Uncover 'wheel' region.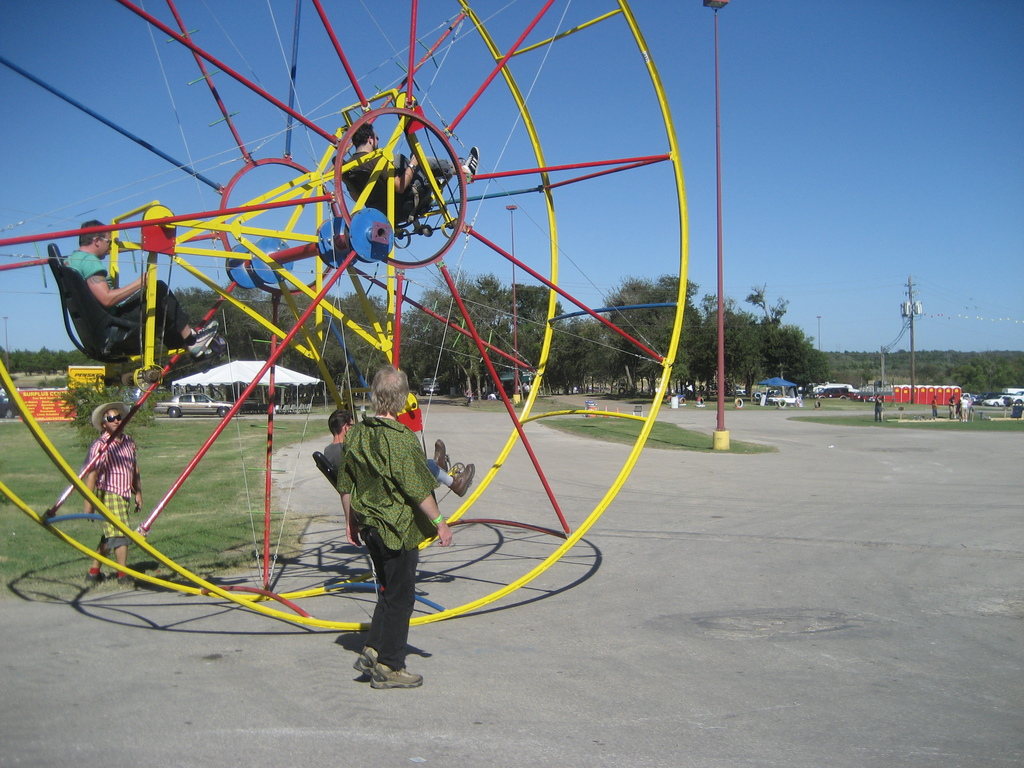
Uncovered: {"x1": 66, "y1": 2, "x2": 698, "y2": 649}.
